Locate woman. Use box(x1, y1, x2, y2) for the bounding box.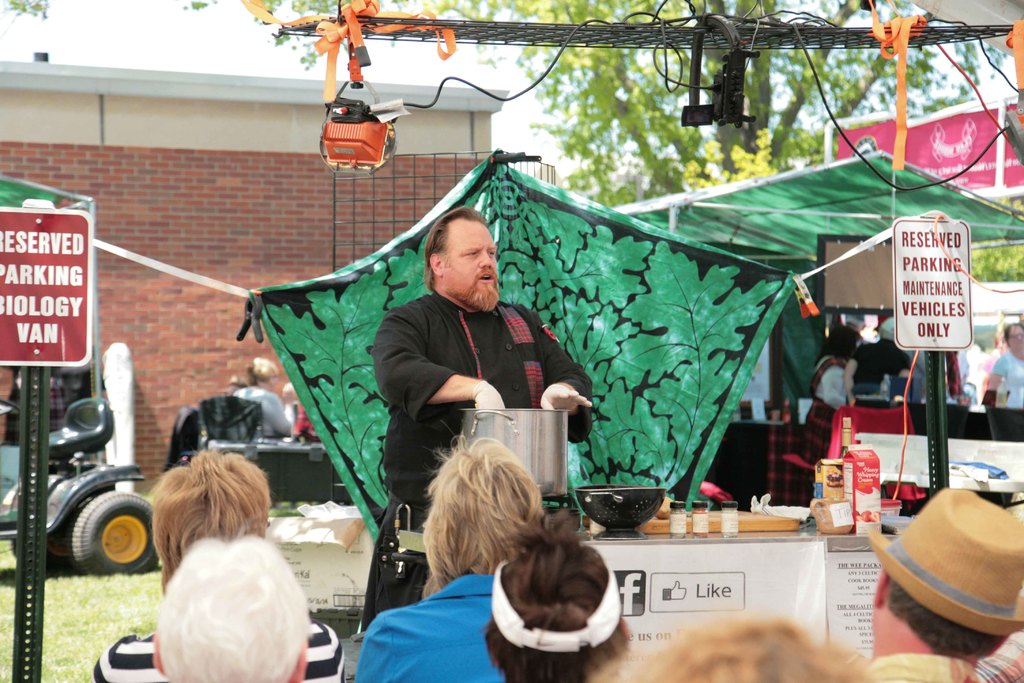
box(212, 354, 300, 445).
